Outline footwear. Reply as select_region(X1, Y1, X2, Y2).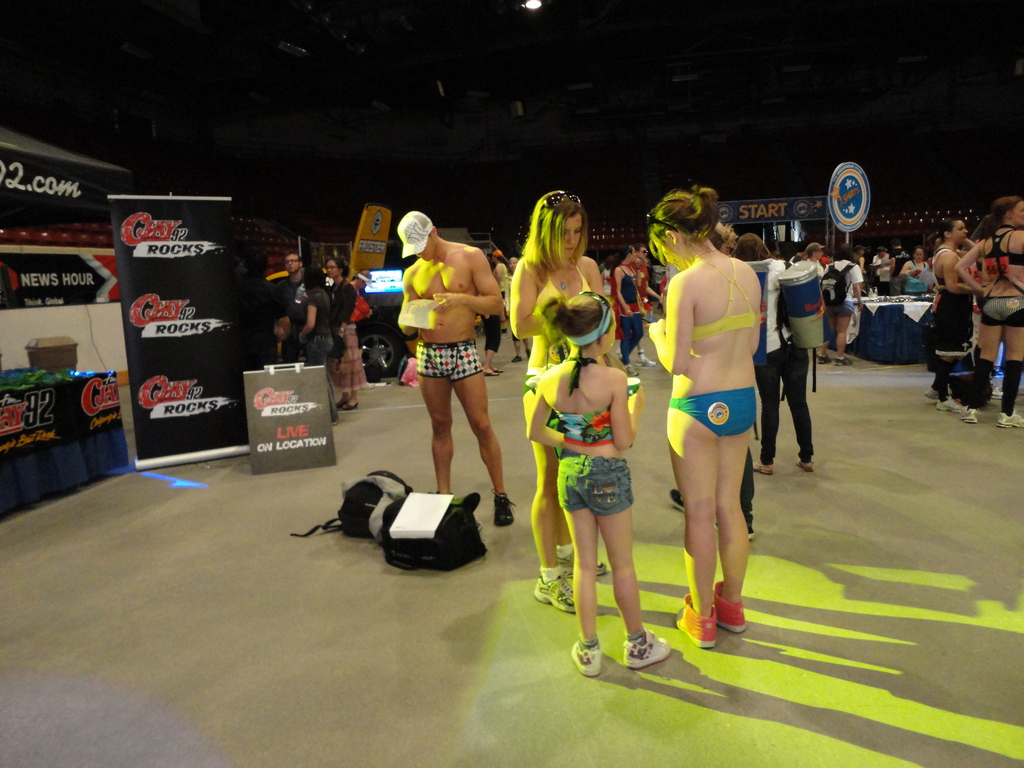
select_region(625, 365, 643, 377).
